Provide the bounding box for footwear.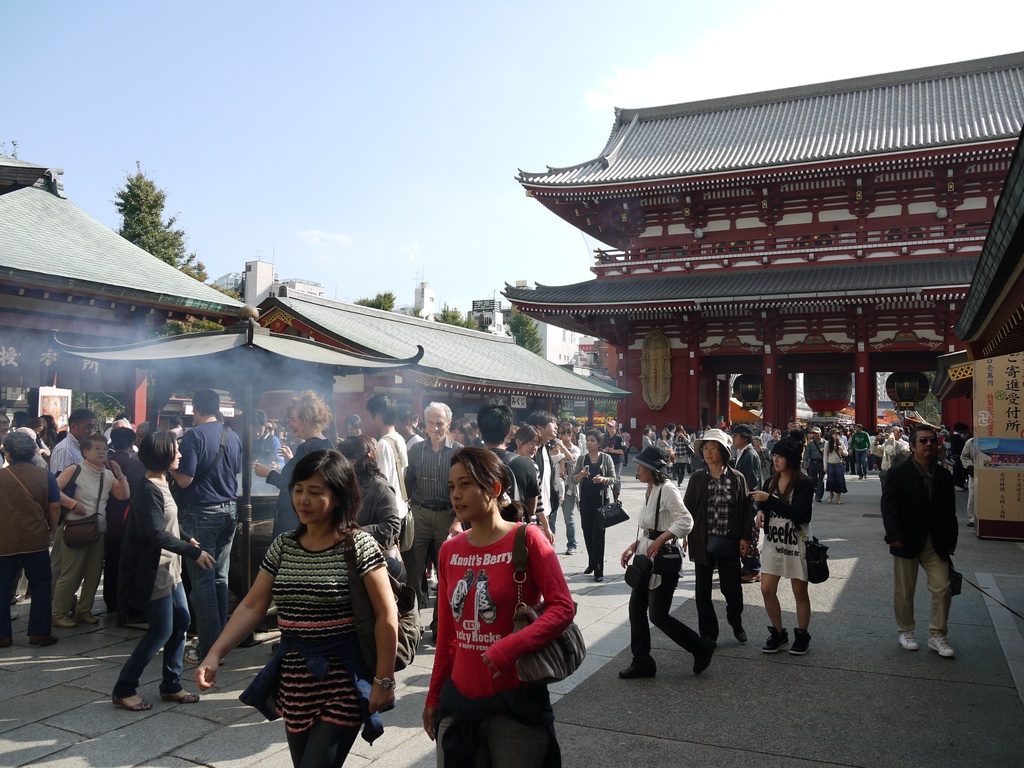
619:657:659:677.
